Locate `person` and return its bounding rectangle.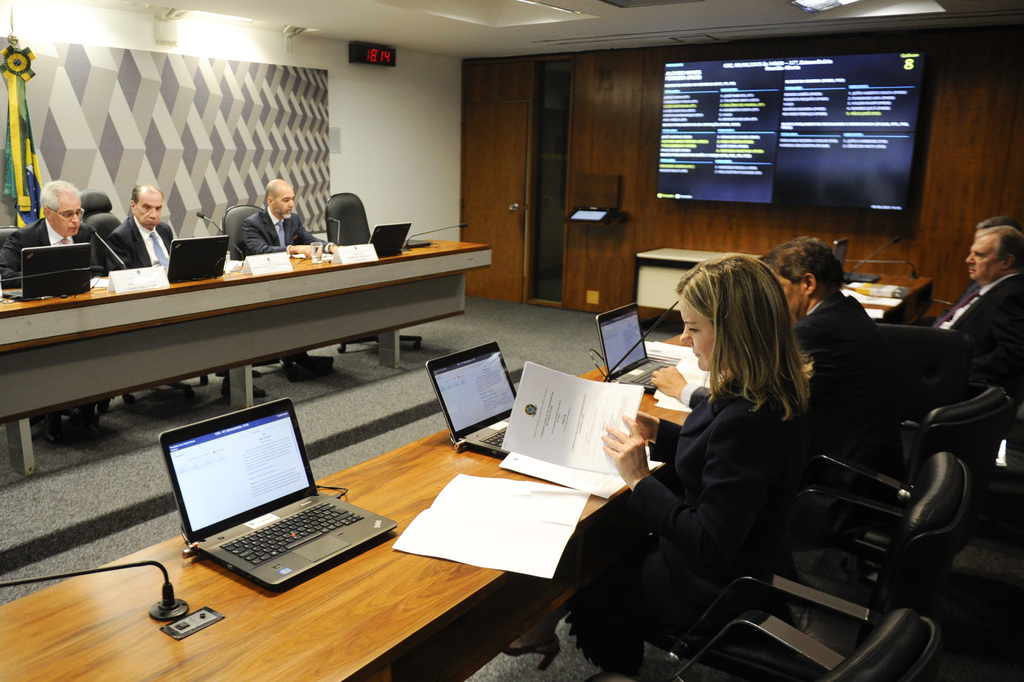
x1=0 y1=180 x2=99 y2=437.
